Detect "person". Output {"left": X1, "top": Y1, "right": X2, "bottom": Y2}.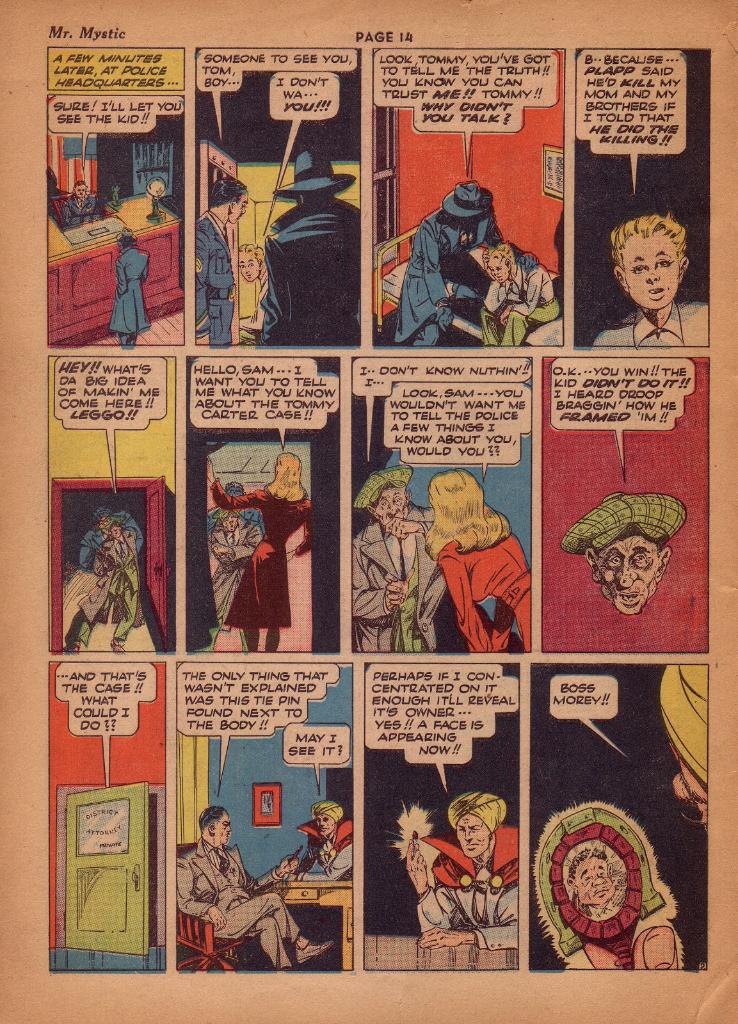
{"left": 208, "top": 452, "right": 313, "bottom": 648}.
